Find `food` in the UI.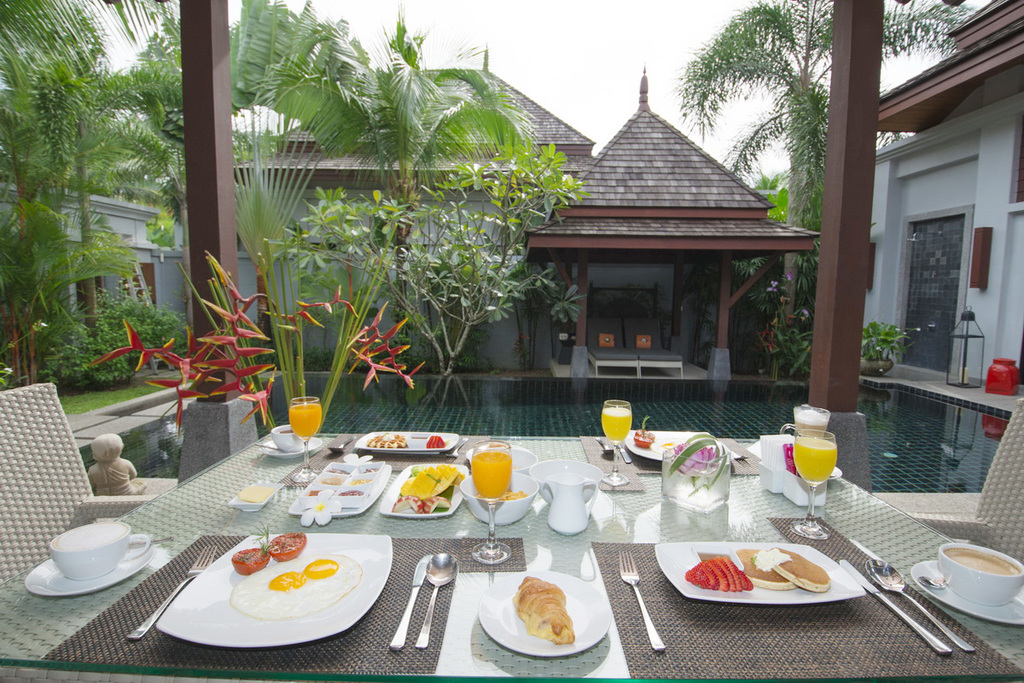
UI element at select_region(329, 467, 349, 476).
